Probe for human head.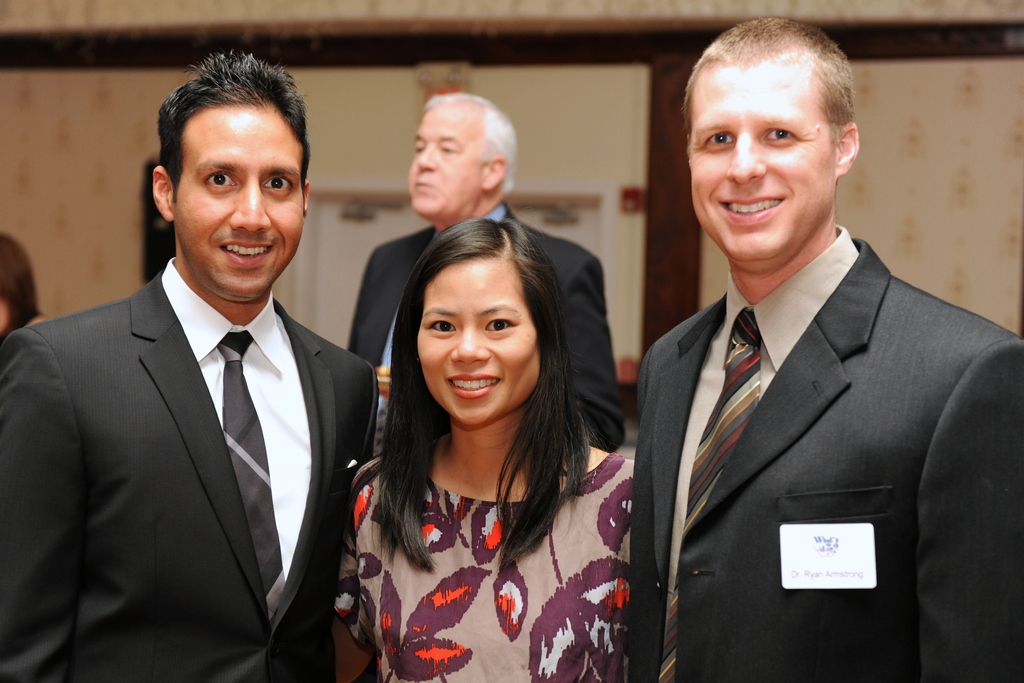
Probe result: [404, 90, 517, 217].
